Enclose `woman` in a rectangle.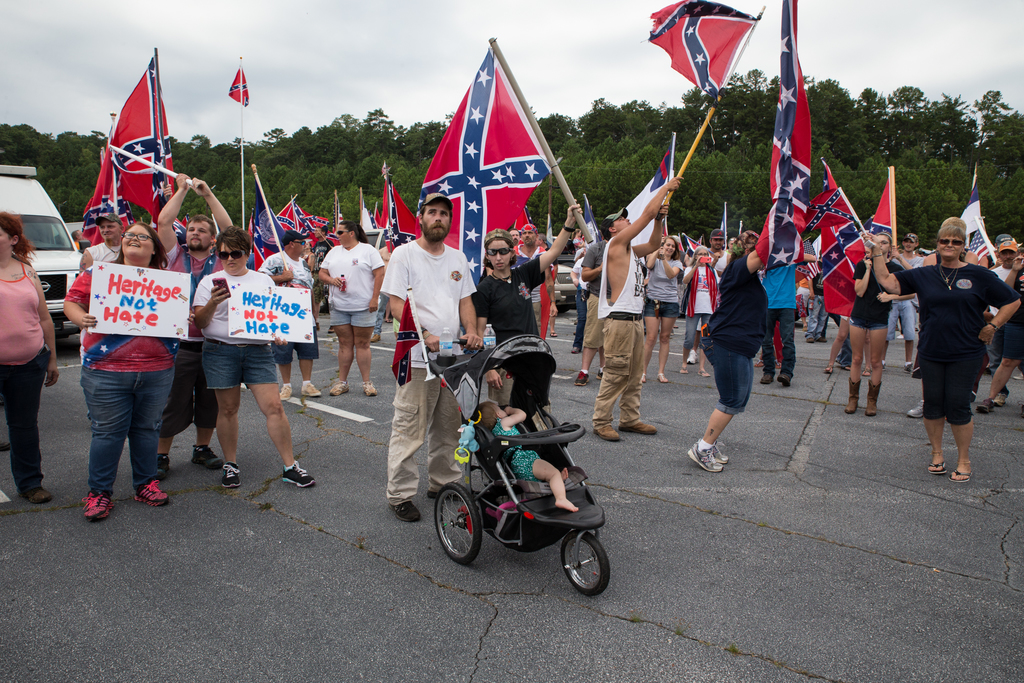
{"x1": 0, "y1": 211, "x2": 59, "y2": 506}.
